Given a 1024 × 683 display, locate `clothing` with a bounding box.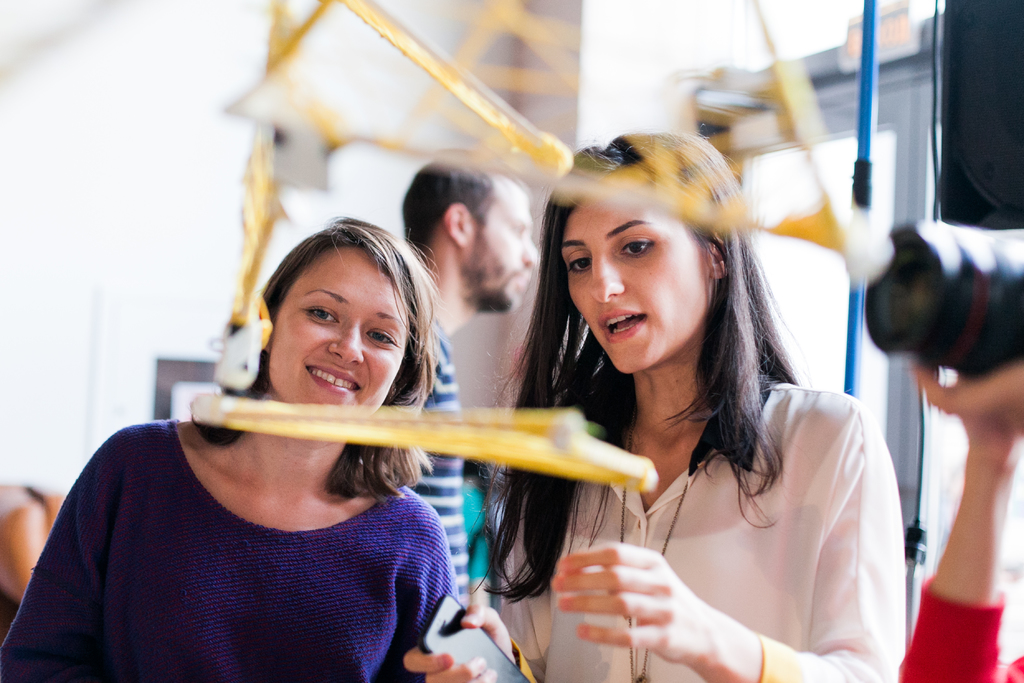
Located: <region>895, 573, 1023, 682</region>.
